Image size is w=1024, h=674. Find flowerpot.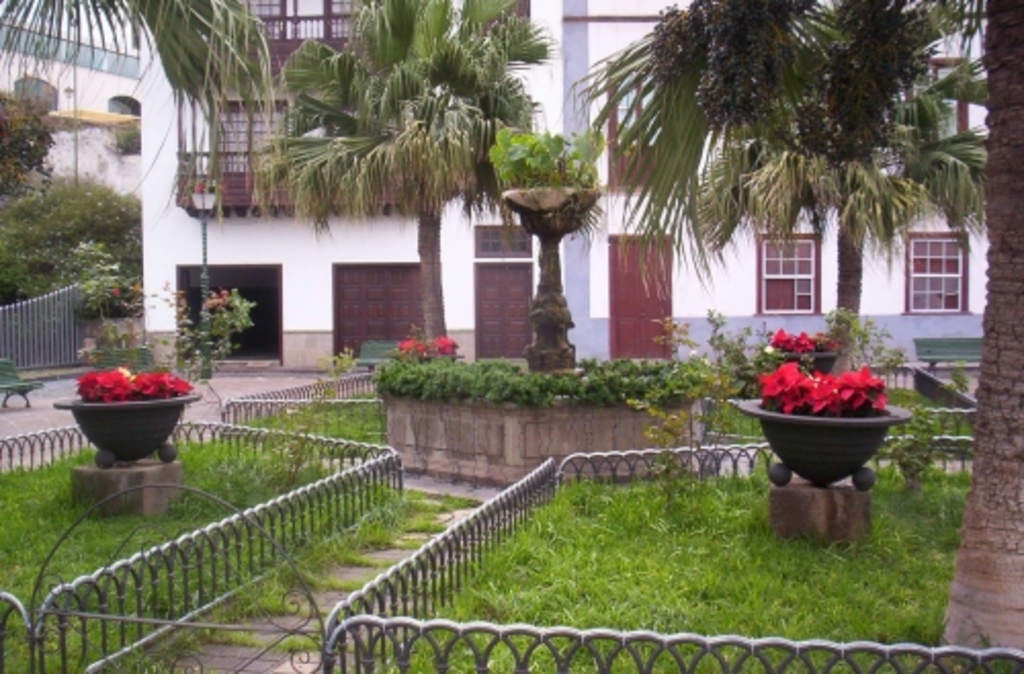
pyautogui.locateOnScreen(764, 350, 844, 373).
